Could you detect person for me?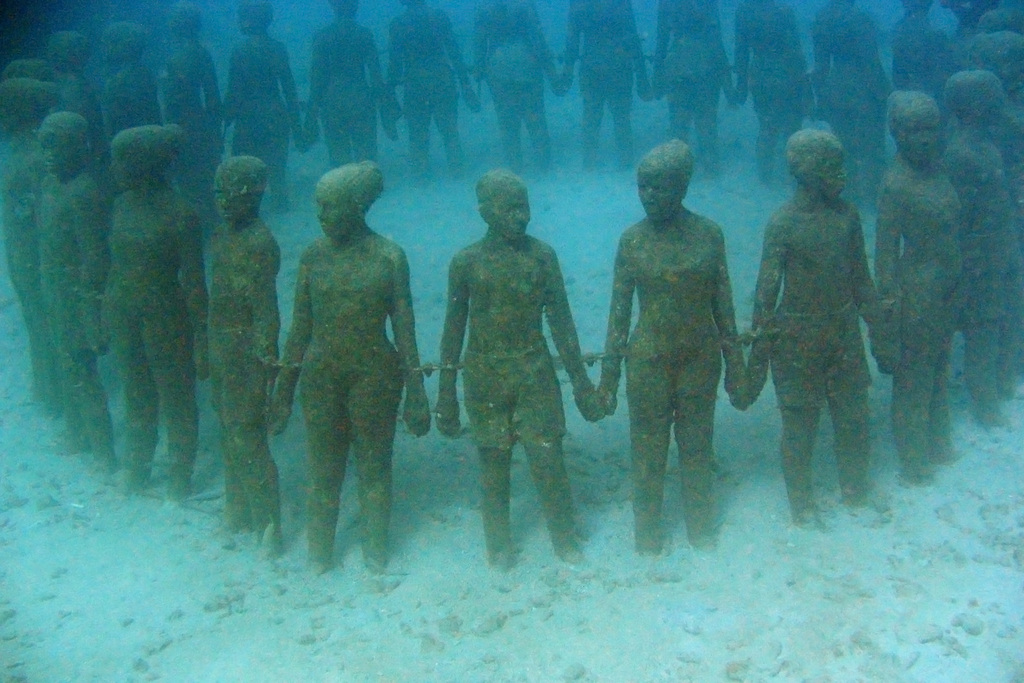
Detection result: {"x1": 96, "y1": 115, "x2": 211, "y2": 508}.
